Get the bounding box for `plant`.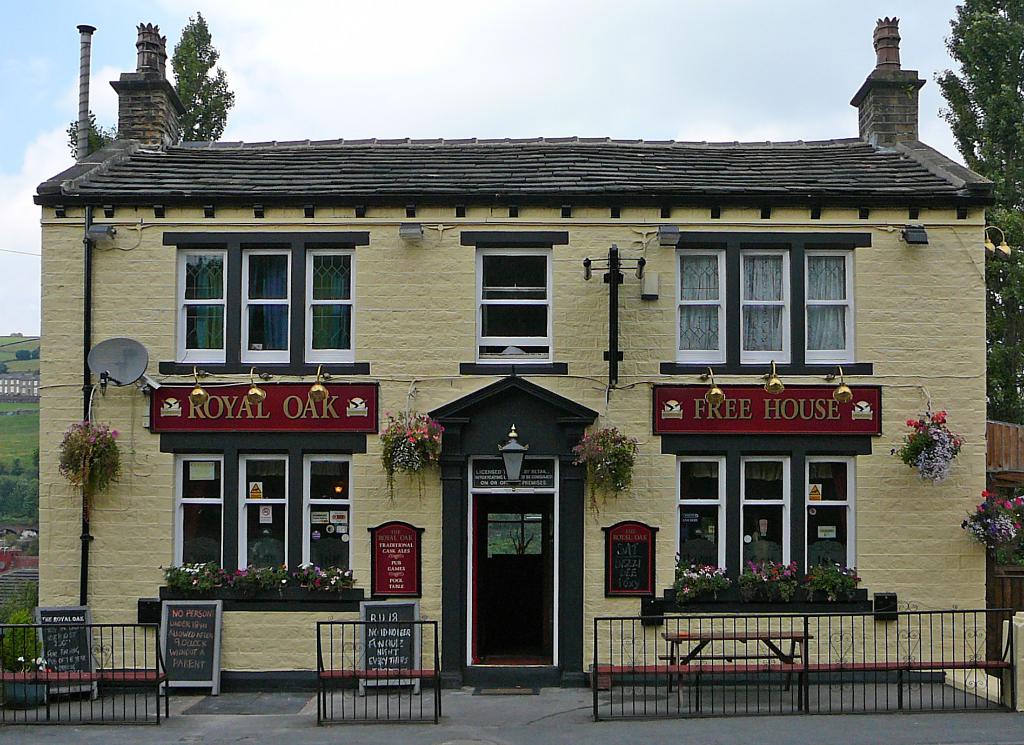
[381, 404, 449, 510].
